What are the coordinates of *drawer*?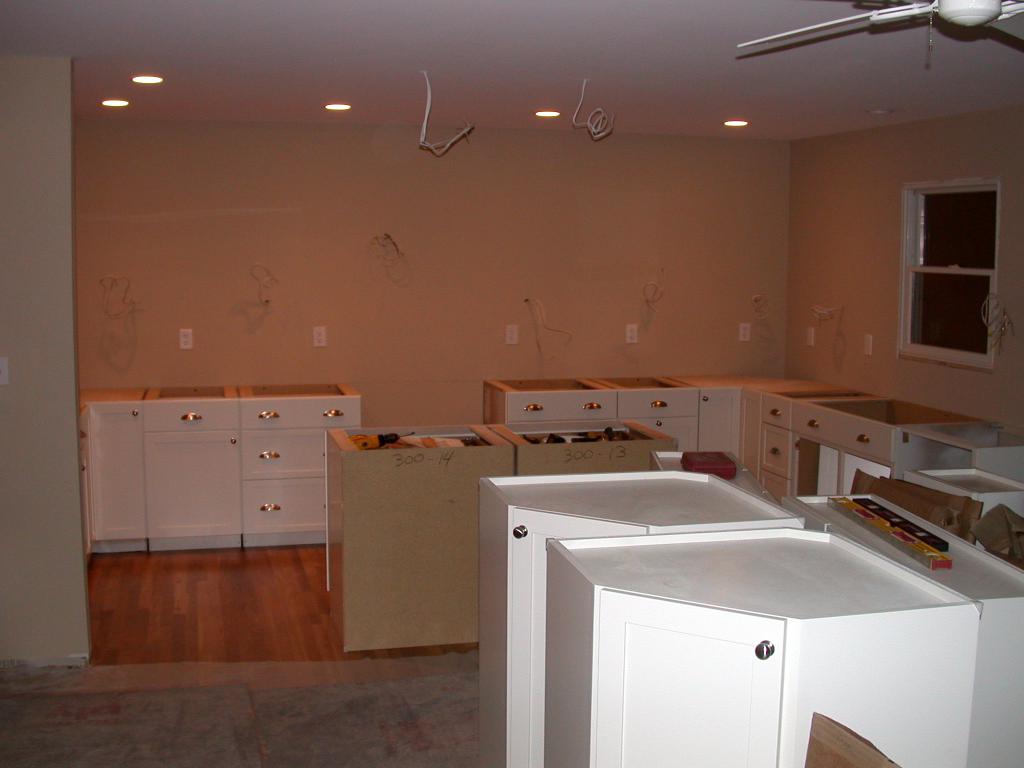
240, 381, 360, 430.
